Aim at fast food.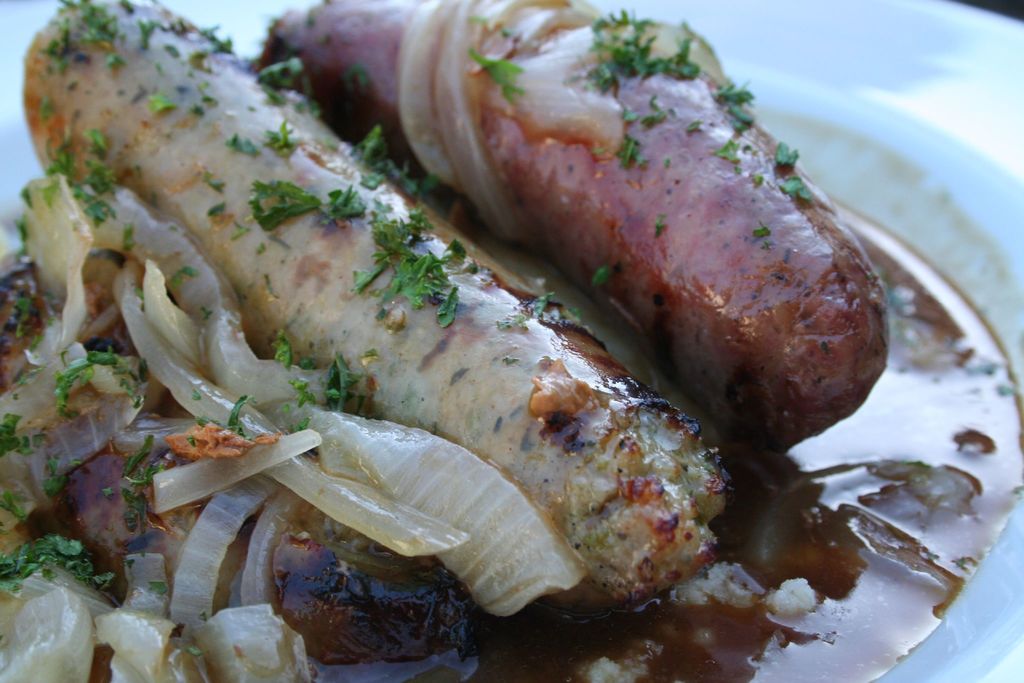
Aimed at pyautogui.locateOnScreen(0, 0, 888, 682).
